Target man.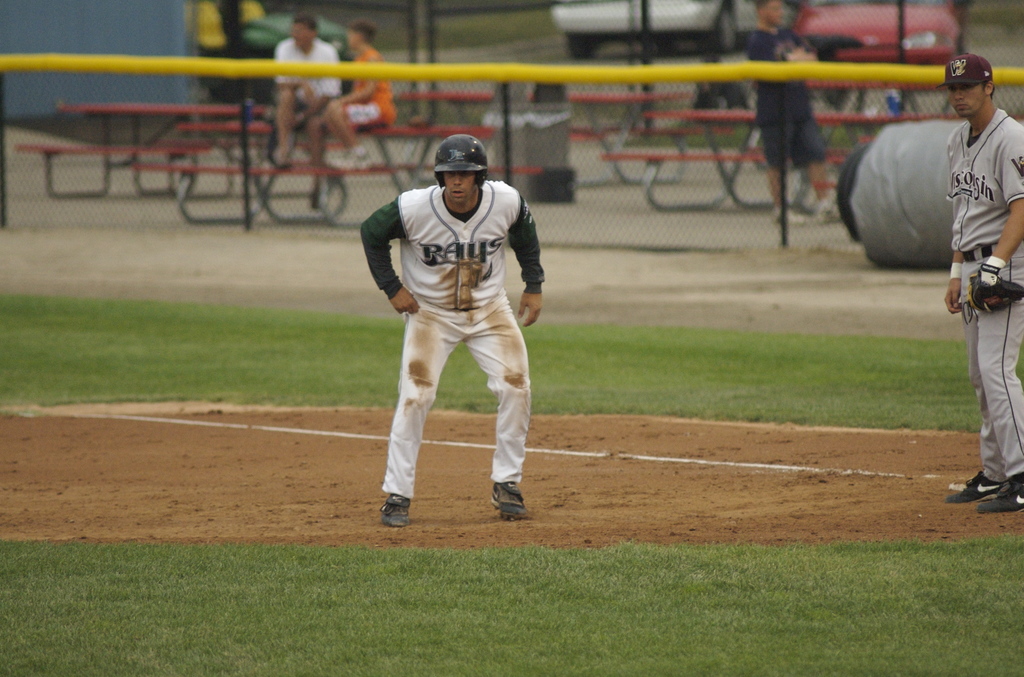
Target region: [left=356, top=133, right=548, bottom=530].
